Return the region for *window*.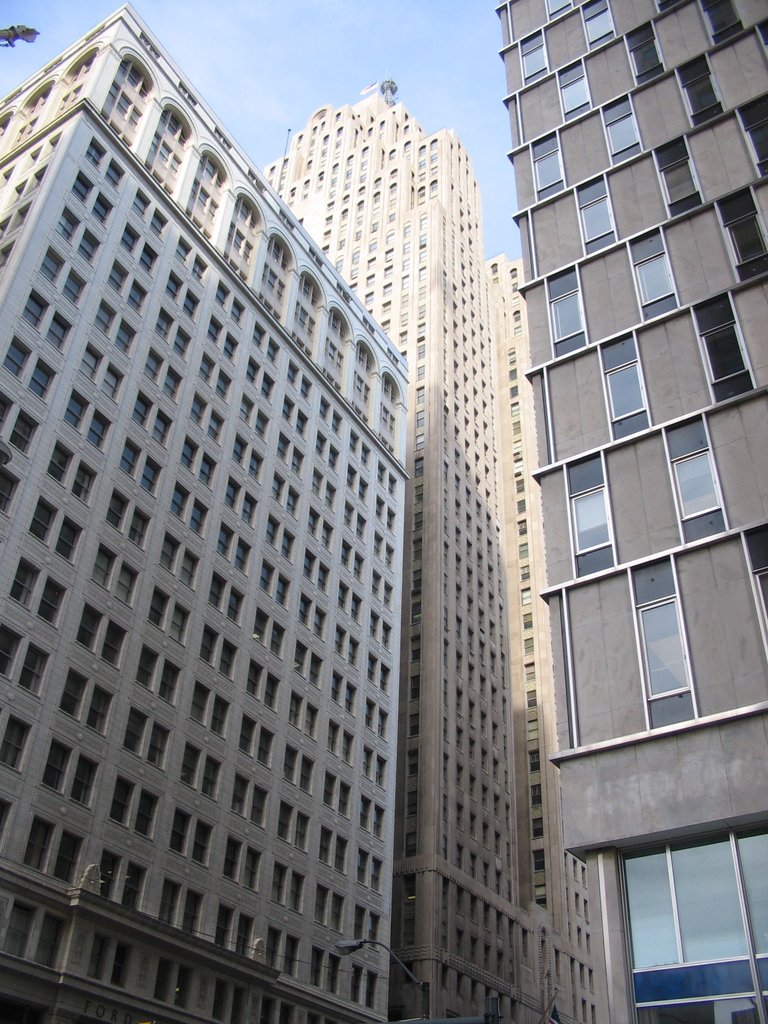
{"x1": 46, "y1": 310, "x2": 74, "y2": 357}.
